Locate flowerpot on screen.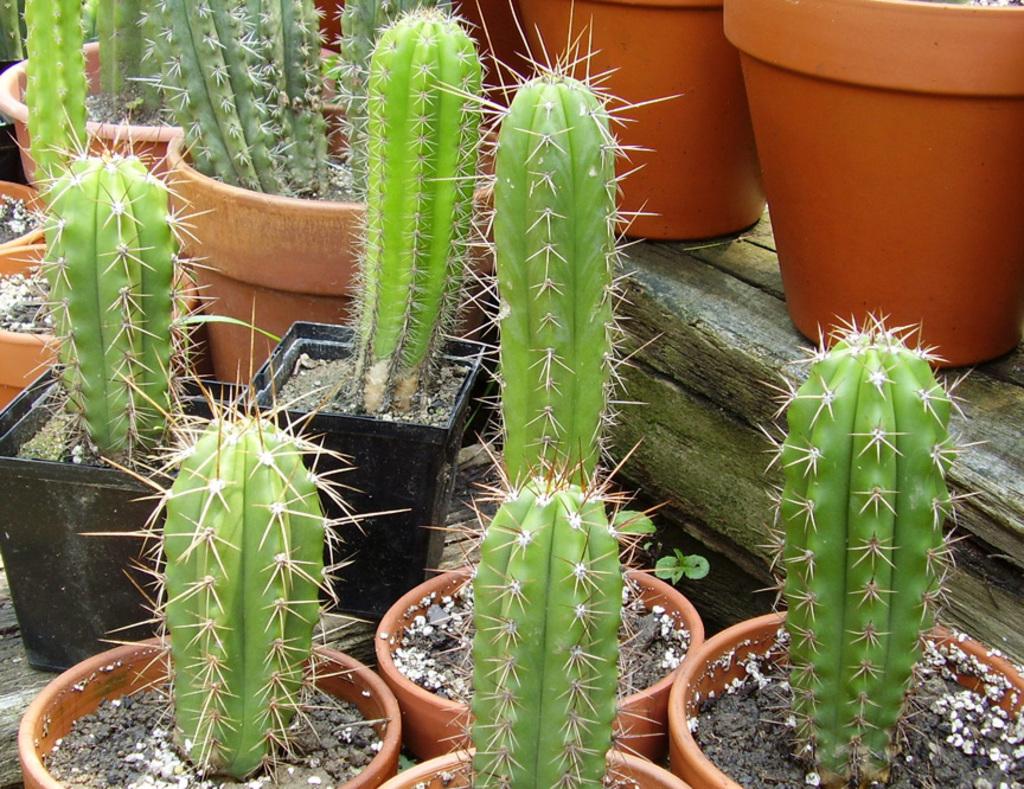
On screen at <bbox>665, 605, 1023, 788</bbox>.
